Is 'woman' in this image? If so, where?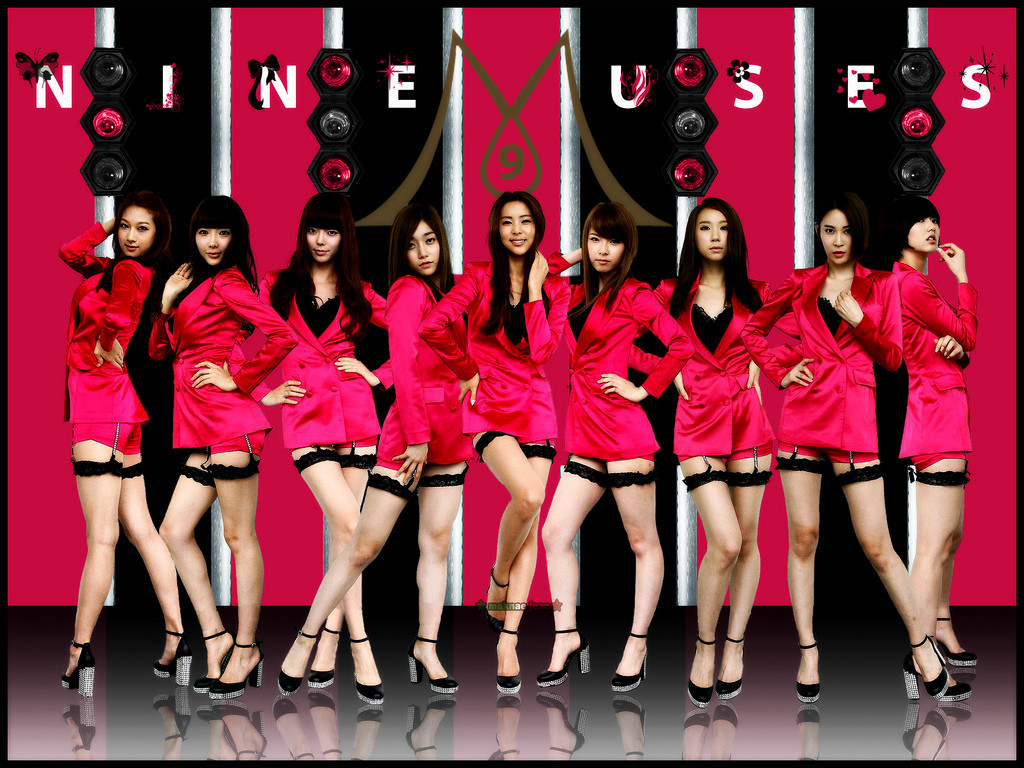
Yes, at region(630, 199, 775, 707).
